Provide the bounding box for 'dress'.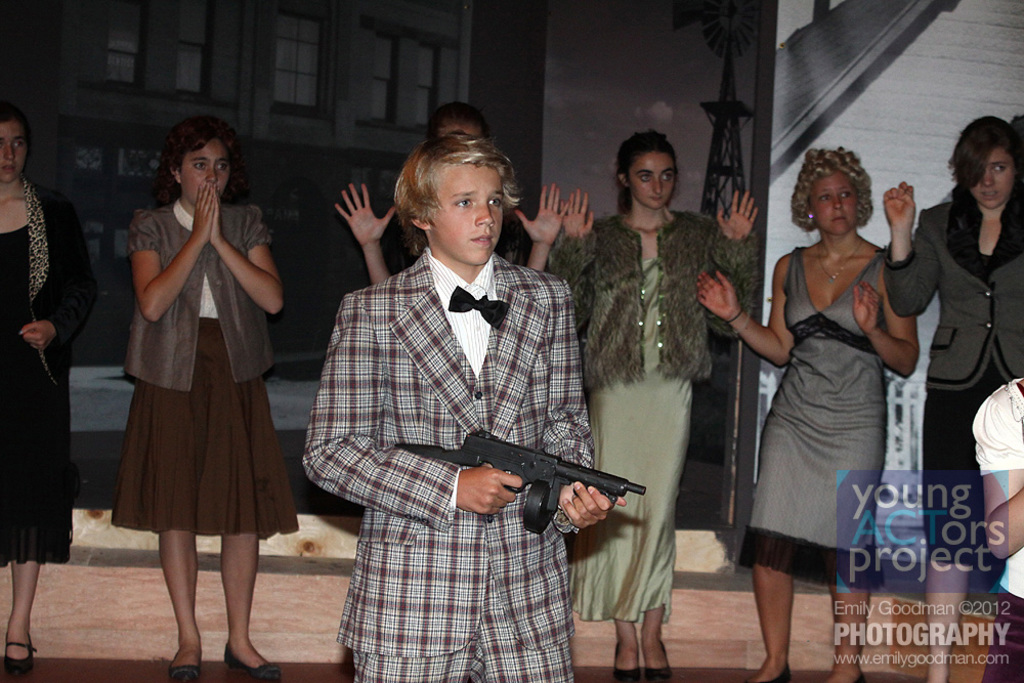
[x1=737, y1=245, x2=887, y2=586].
